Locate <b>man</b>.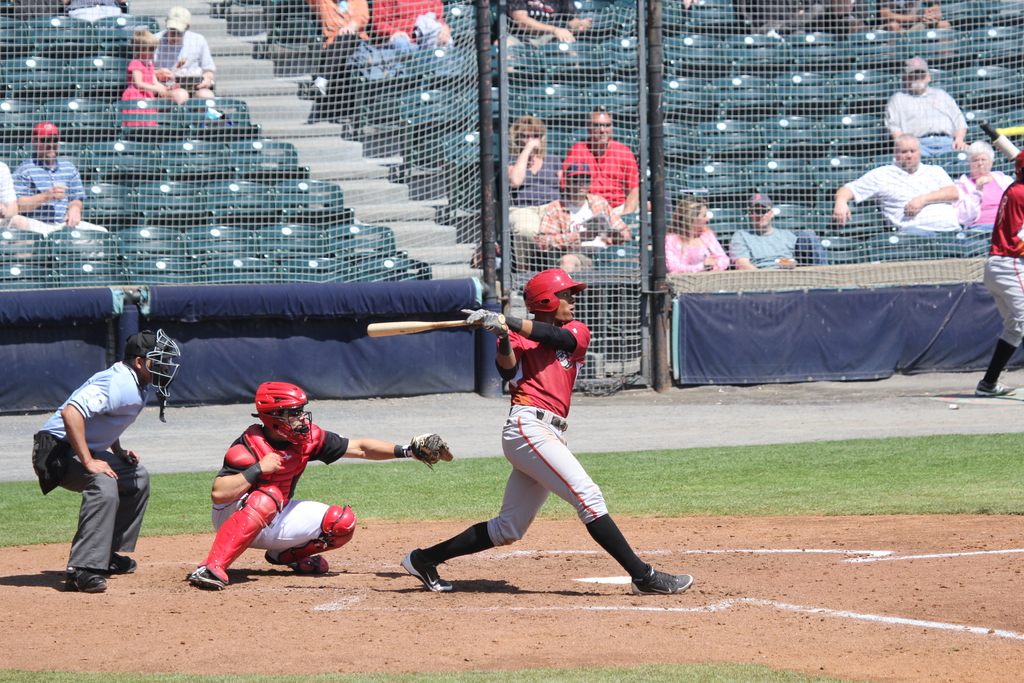
Bounding box: box=[16, 120, 107, 262].
